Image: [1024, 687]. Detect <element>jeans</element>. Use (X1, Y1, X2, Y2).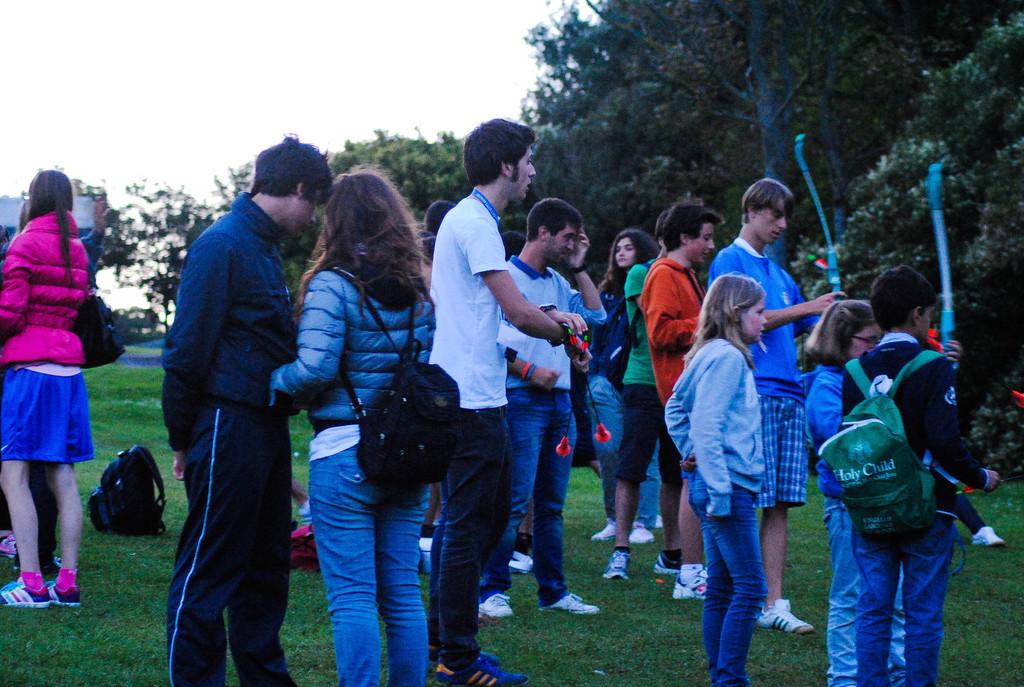
(588, 377, 663, 521).
